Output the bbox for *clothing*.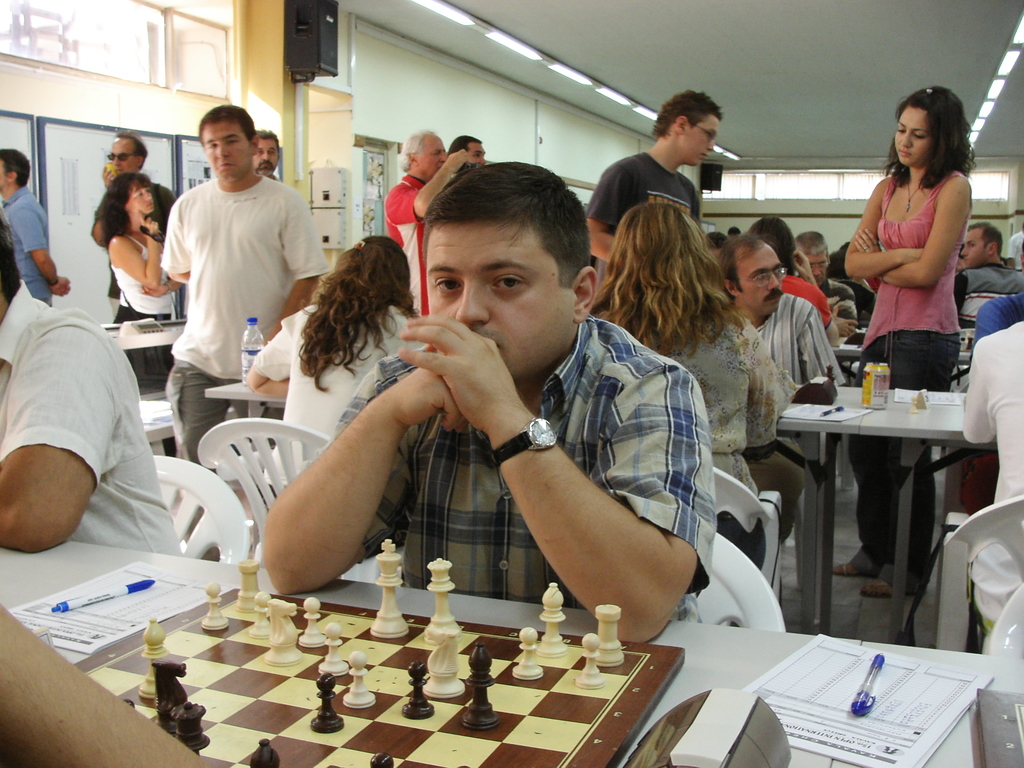
948,248,1023,303.
